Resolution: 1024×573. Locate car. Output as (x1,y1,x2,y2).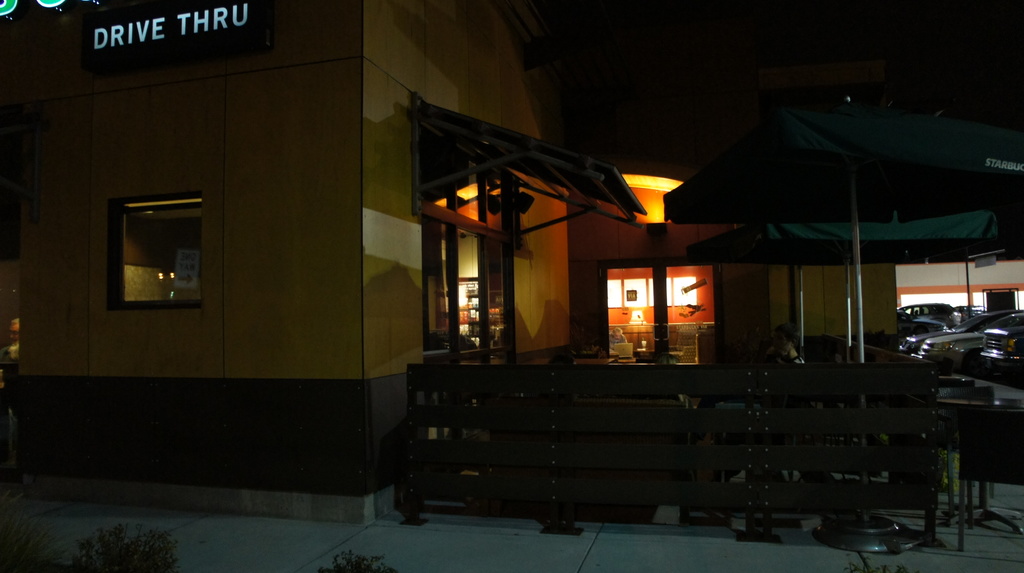
(981,301,1023,382).
